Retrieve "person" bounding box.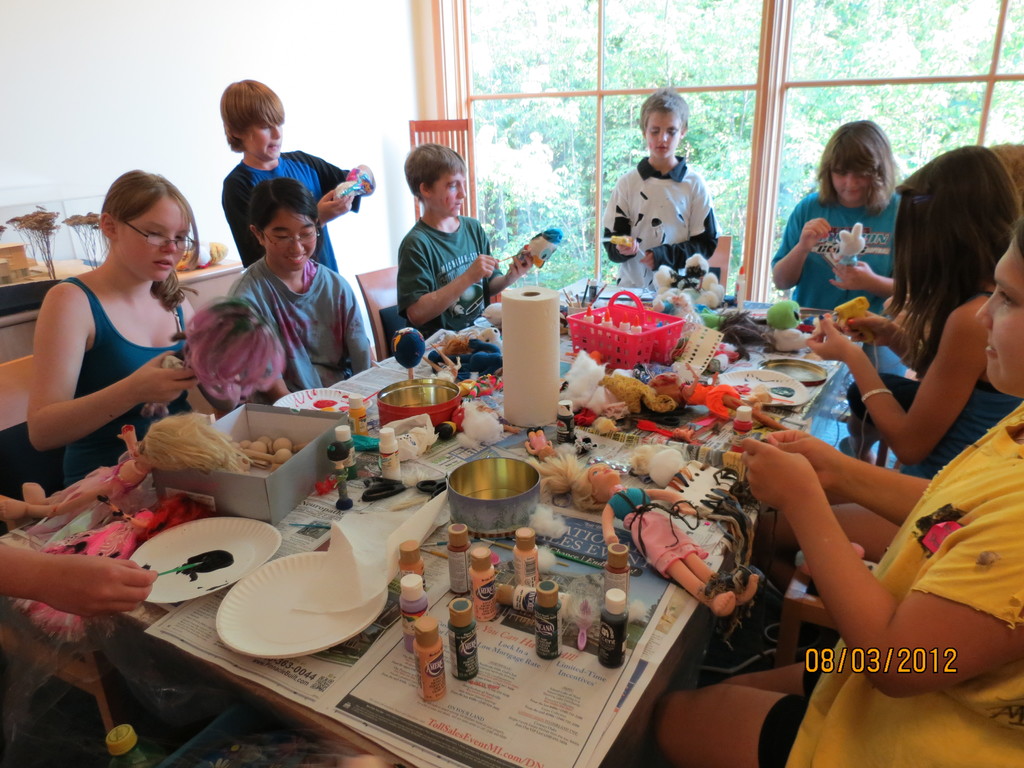
Bounding box: [212, 74, 366, 327].
